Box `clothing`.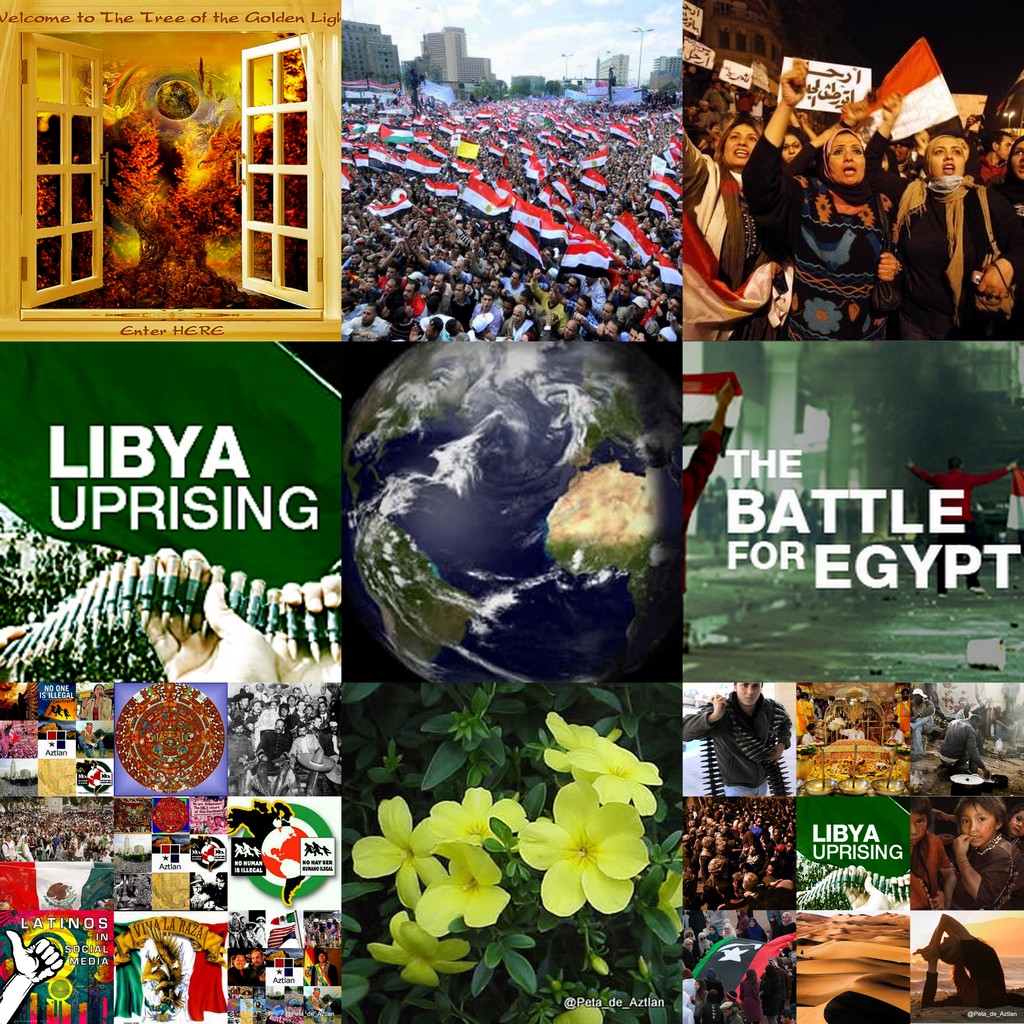
[x1=701, y1=90, x2=731, y2=109].
